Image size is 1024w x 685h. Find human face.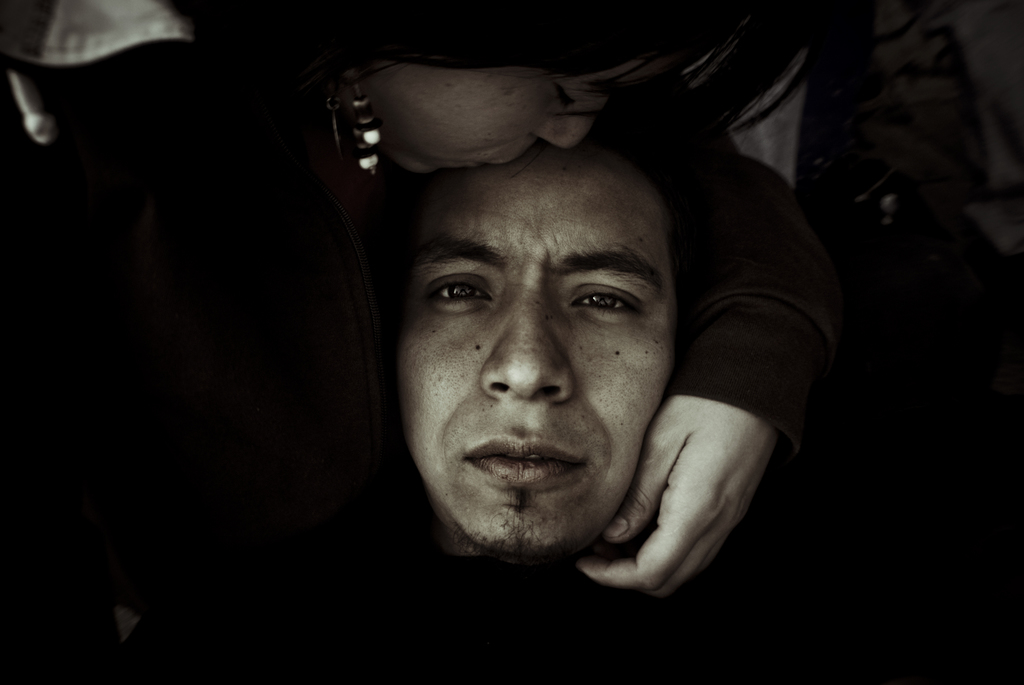
(left=340, top=40, right=680, bottom=172).
